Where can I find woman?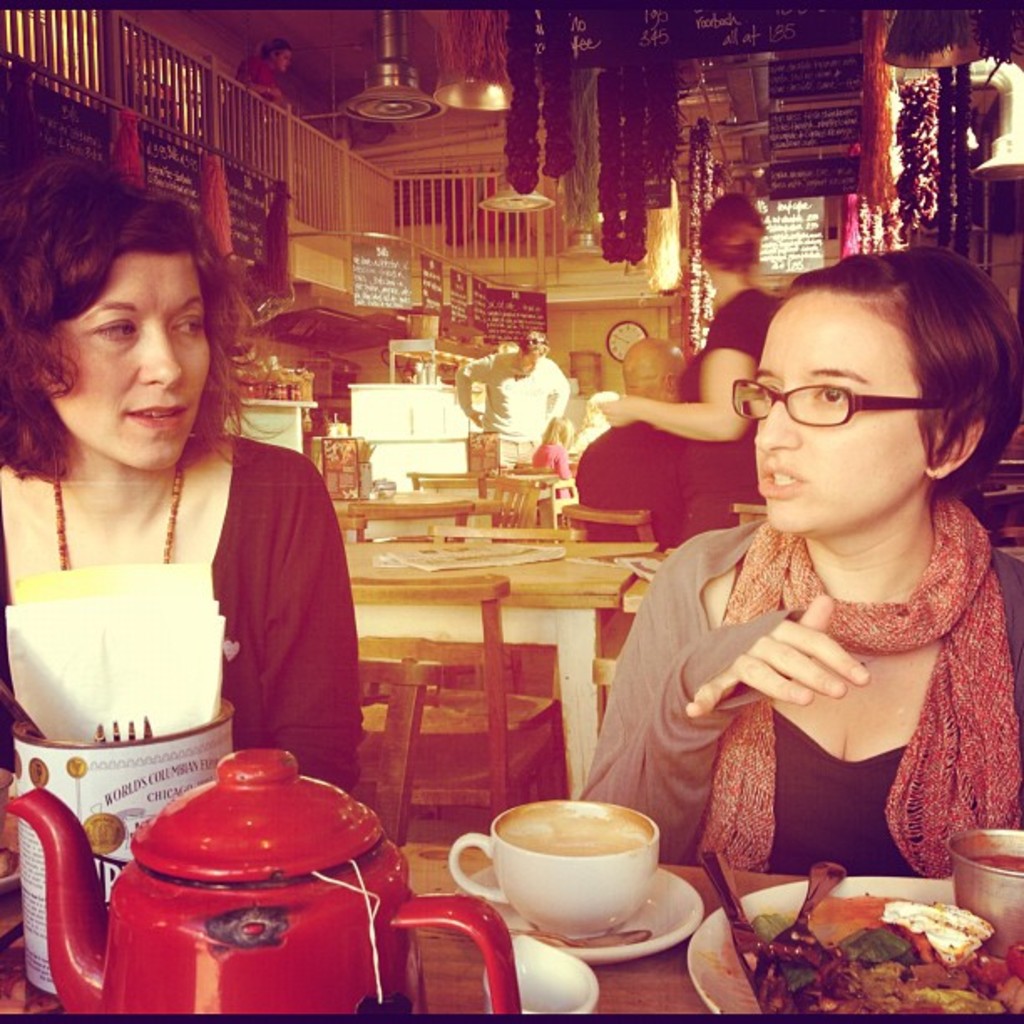
You can find it at [left=589, top=192, right=791, bottom=534].
